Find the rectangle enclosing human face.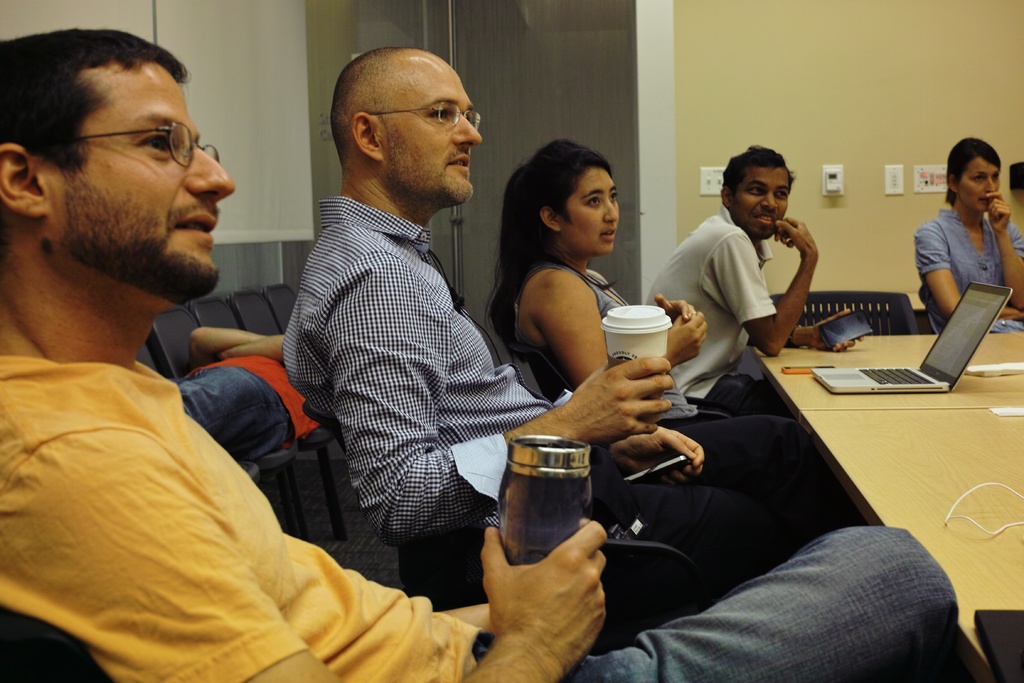
564:161:621:255.
